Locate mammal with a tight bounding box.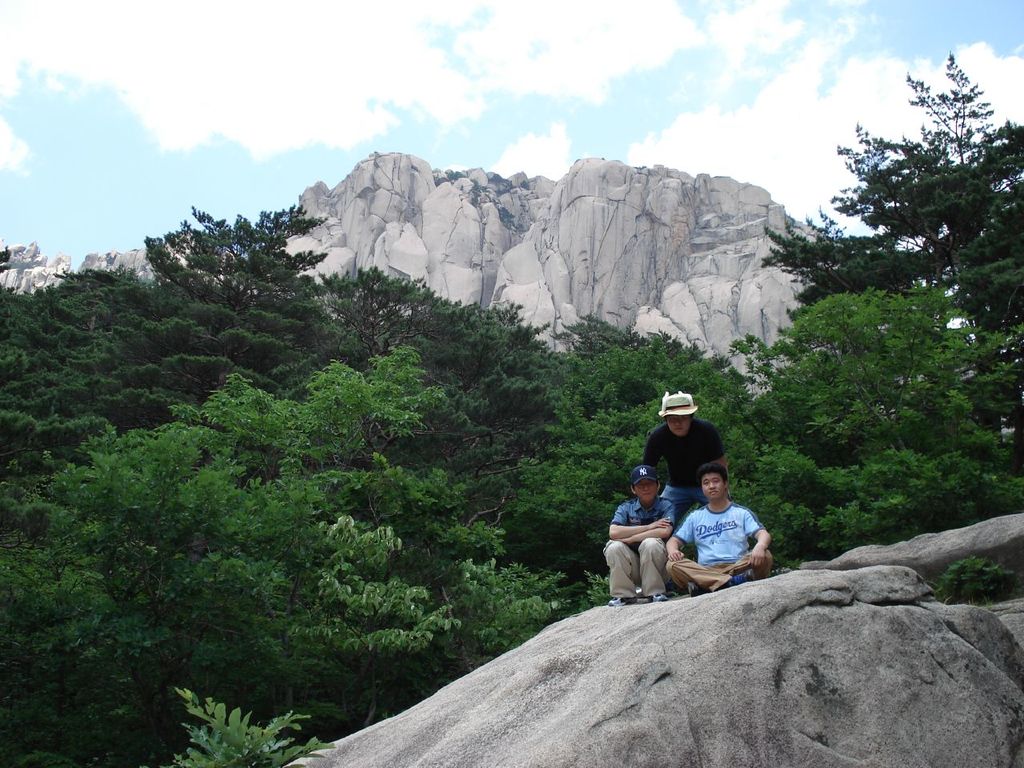
left=642, top=385, right=727, bottom=521.
